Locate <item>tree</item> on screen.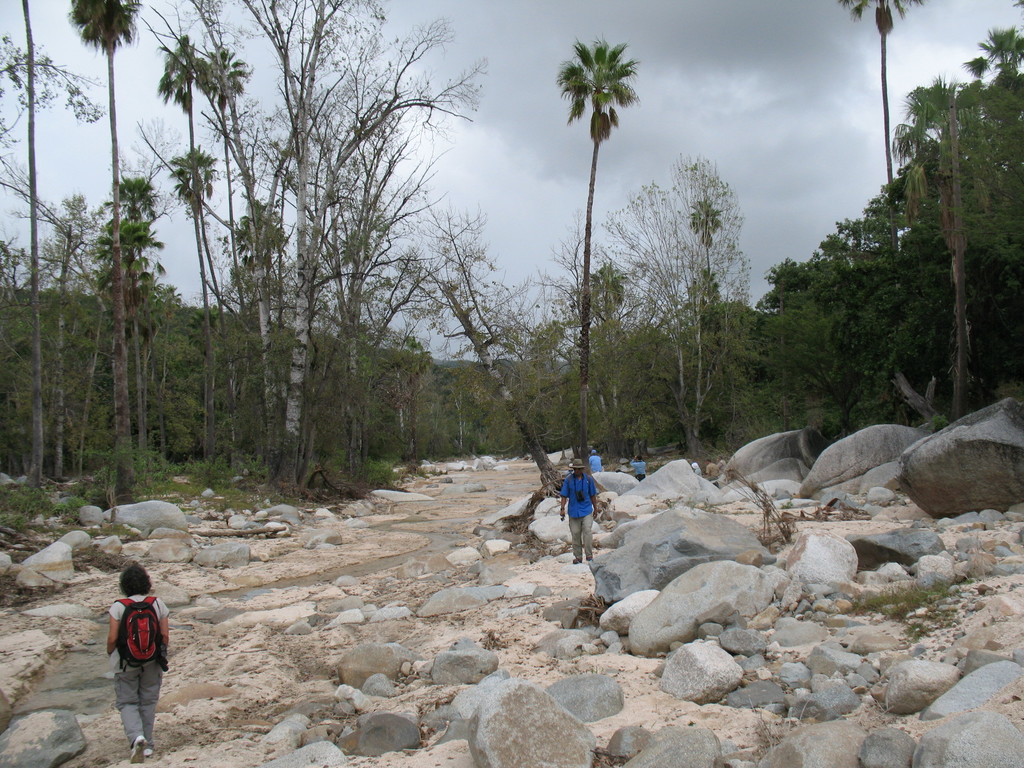
On screen at bbox=(595, 150, 752, 458).
